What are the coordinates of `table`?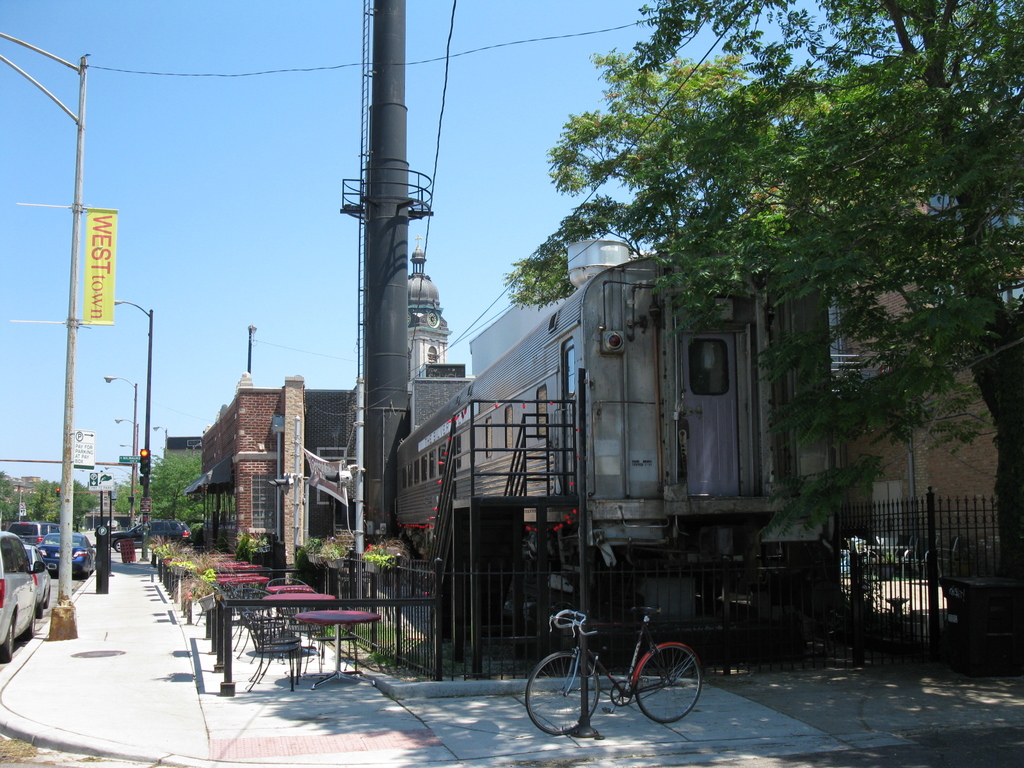
bbox(154, 549, 240, 592).
